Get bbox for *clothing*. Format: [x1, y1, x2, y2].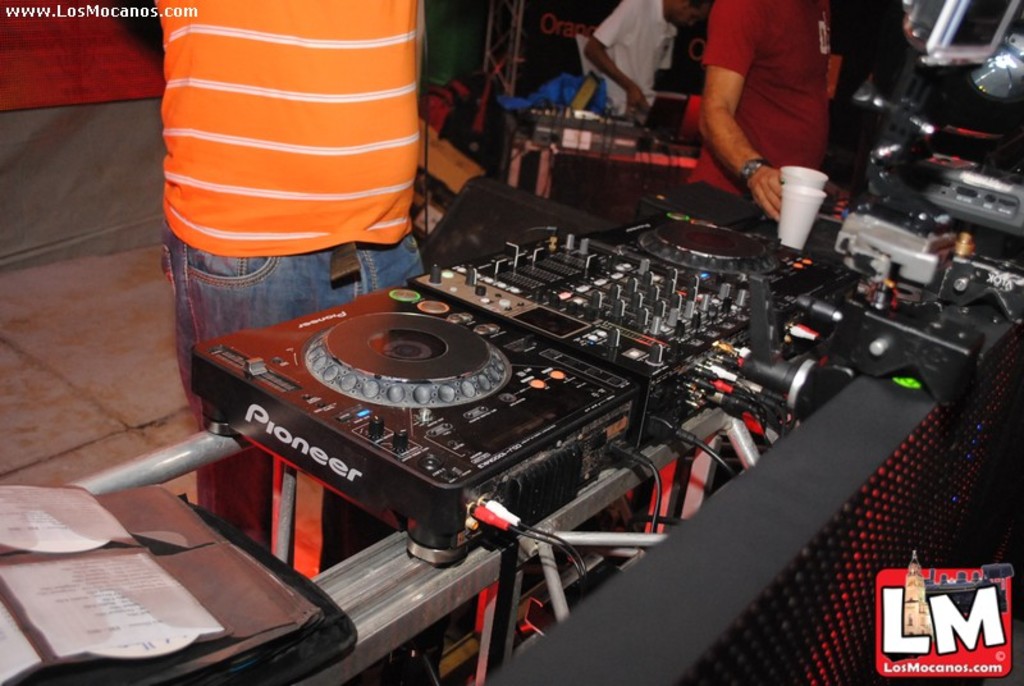
[590, 0, 682, 131].
